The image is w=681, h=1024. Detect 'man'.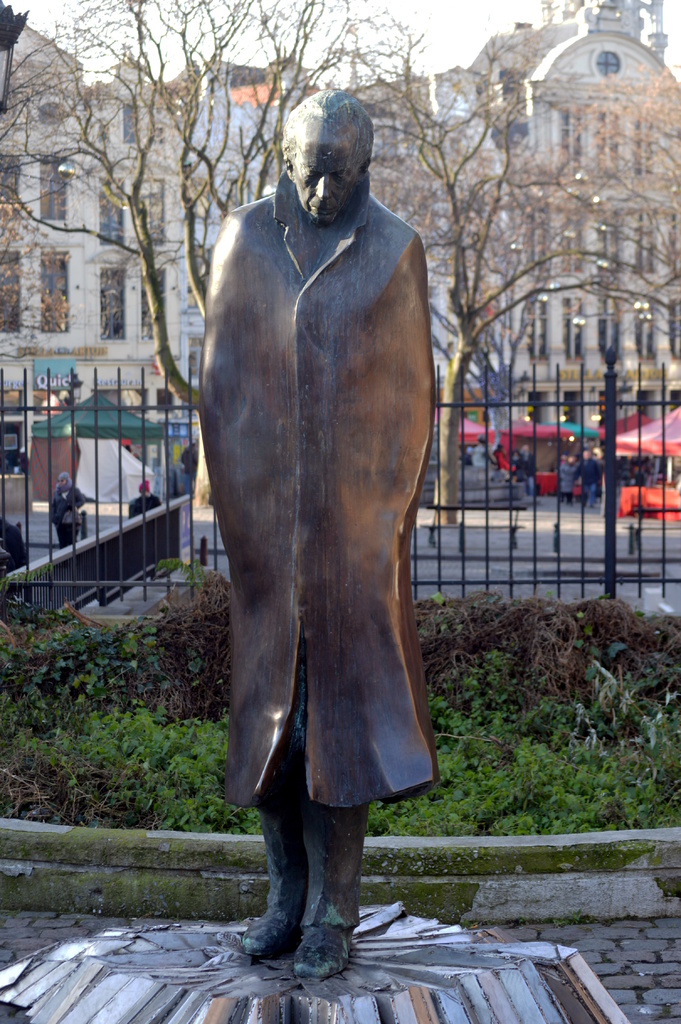
Detection: bbox=[189, 48, 450, 995].
